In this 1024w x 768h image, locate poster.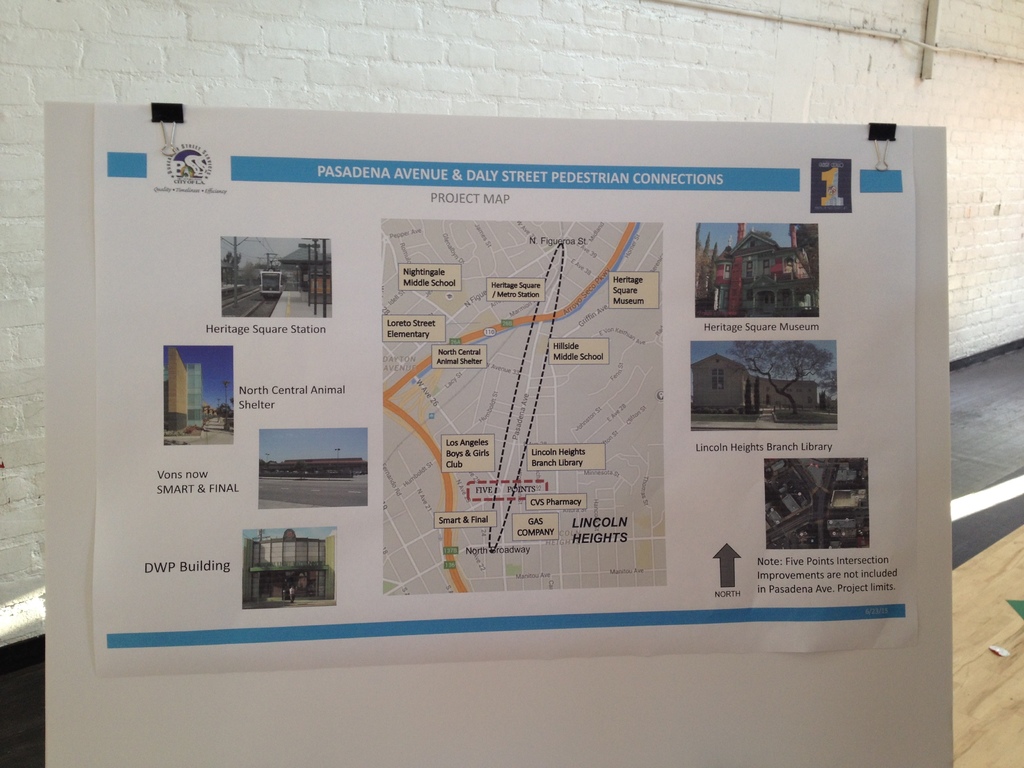
Bounding box: {"x1": 90, "y1": 118, "x2": 928, "y2": 671}.
